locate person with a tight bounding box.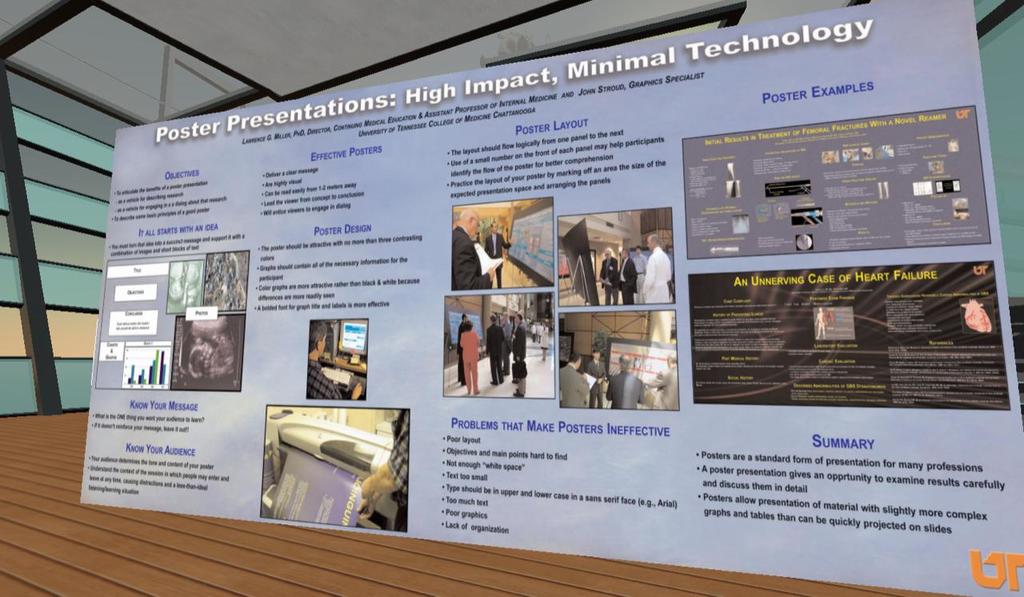
rect(484, 222, 512, 289).
